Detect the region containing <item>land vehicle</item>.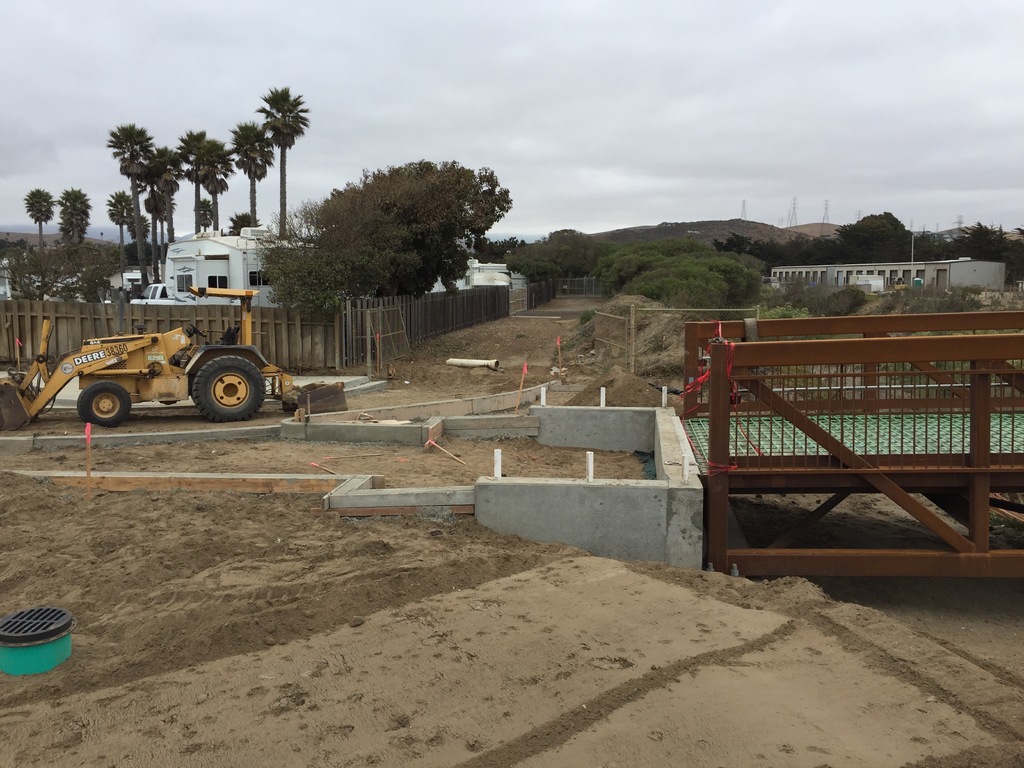
46/297/294/441.
